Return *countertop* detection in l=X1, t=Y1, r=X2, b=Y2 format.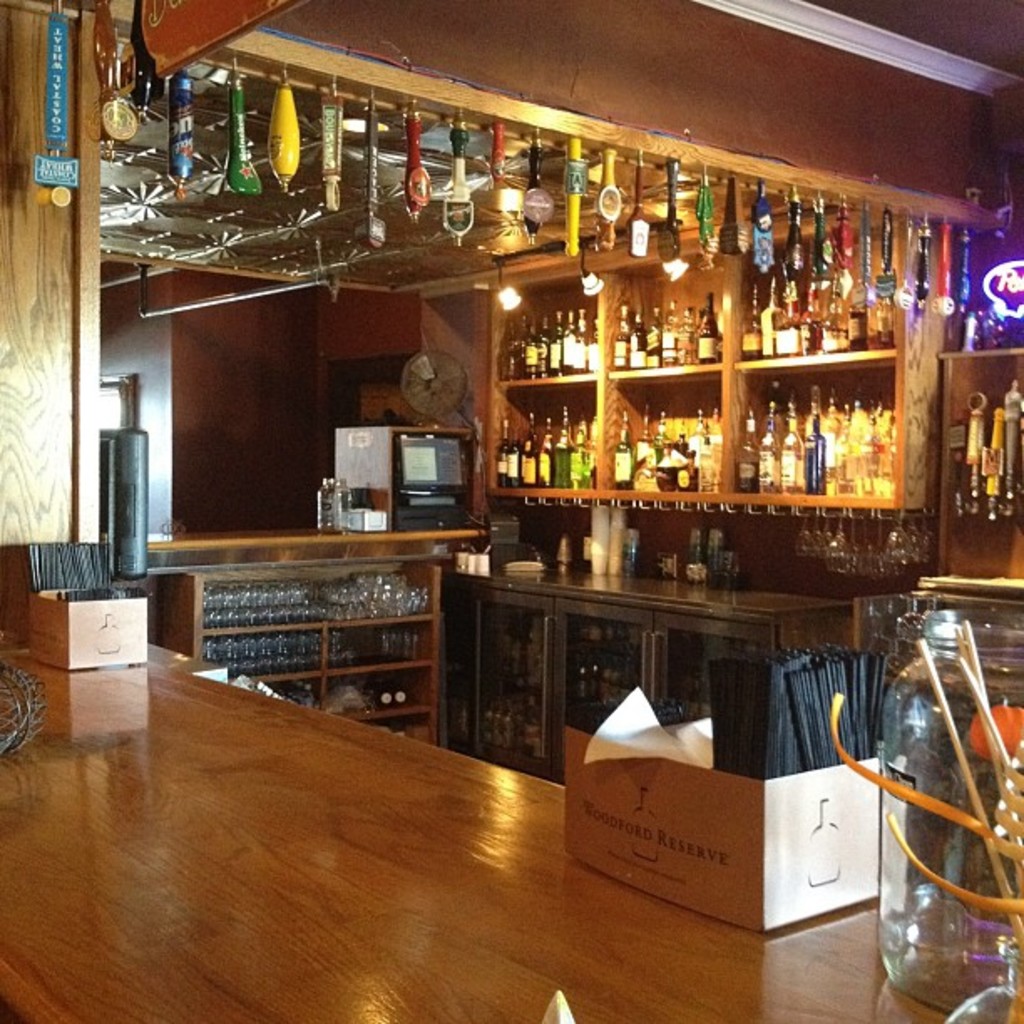
l=0, t=639, r=1022, b=1022.
